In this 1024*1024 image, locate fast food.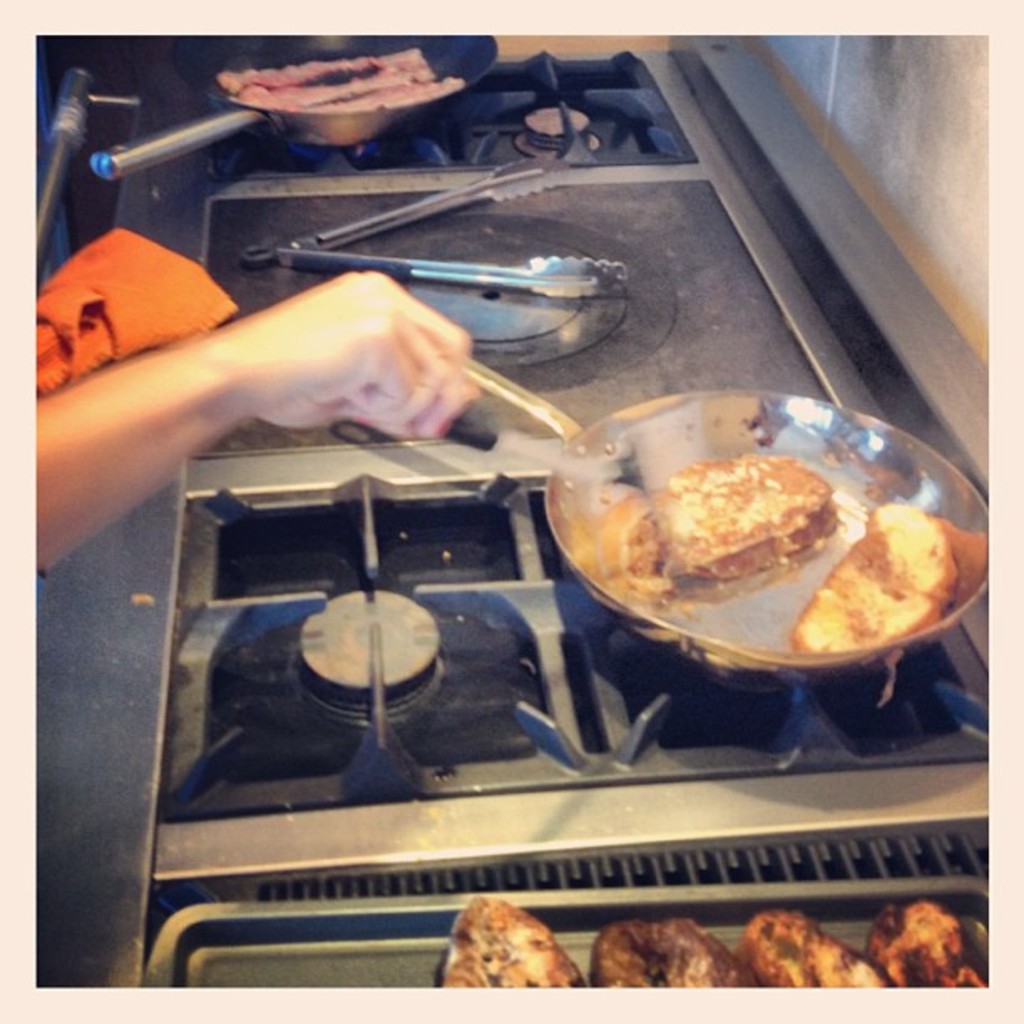
Bounding box: [left=440, top=895, right=584, bottom=987].
